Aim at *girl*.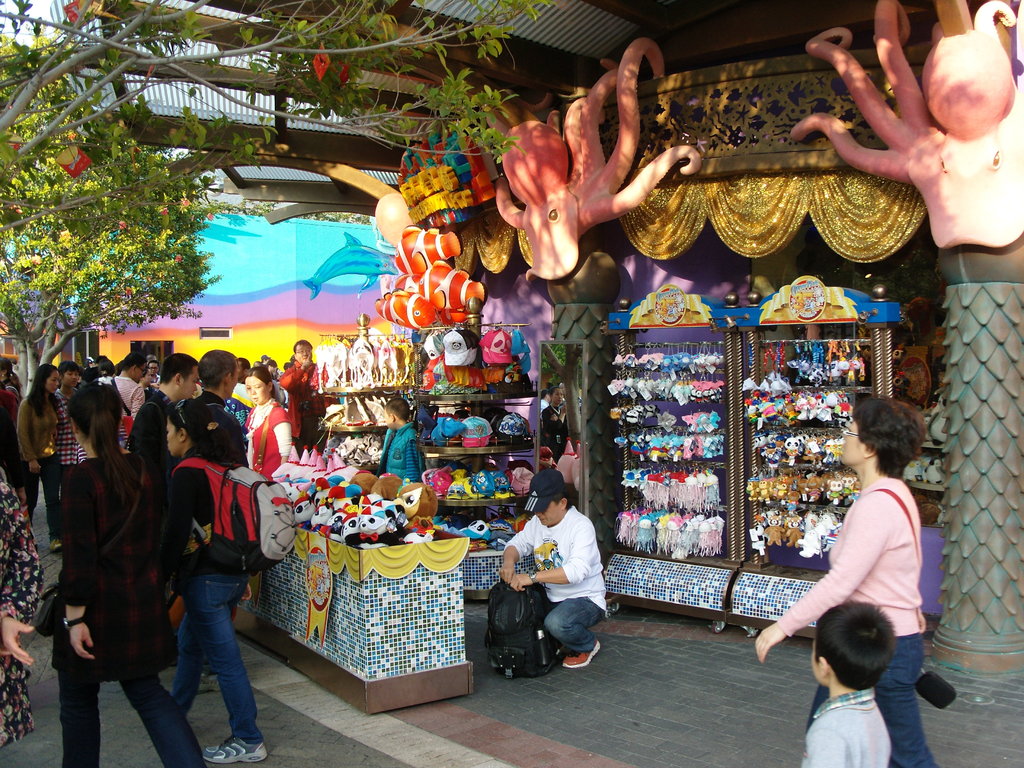
Aimed at 10 357 69 452.
